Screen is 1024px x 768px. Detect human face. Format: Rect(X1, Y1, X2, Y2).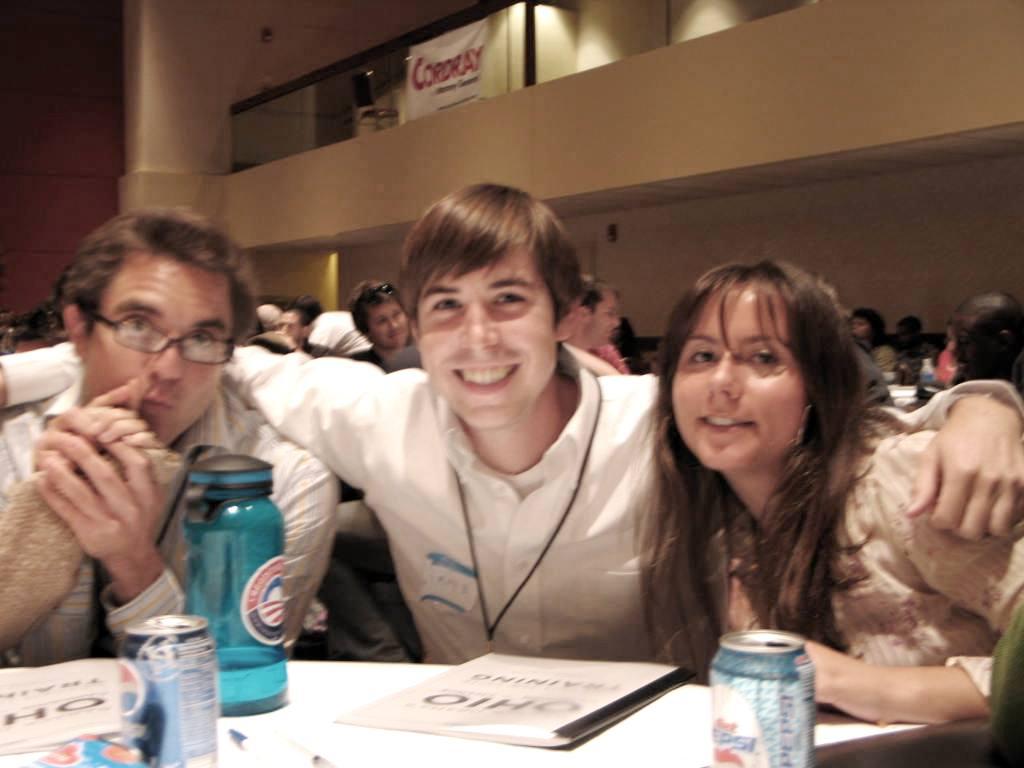
Rect(421, 245, 554, 426).
